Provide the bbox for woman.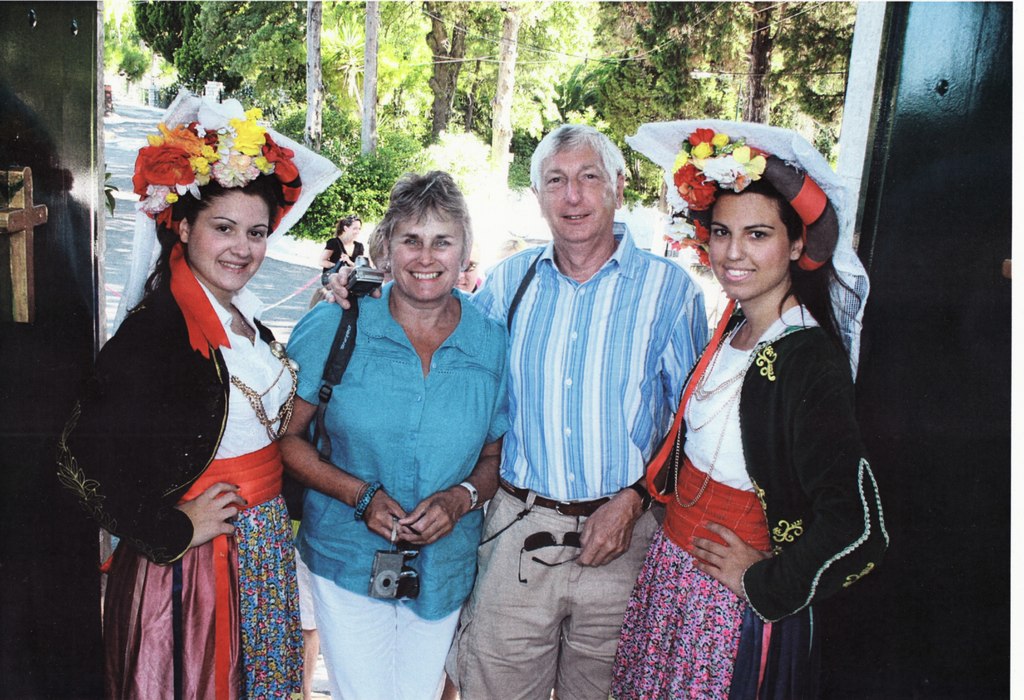
x1=269, y1=176, x2=516, y2=697.
